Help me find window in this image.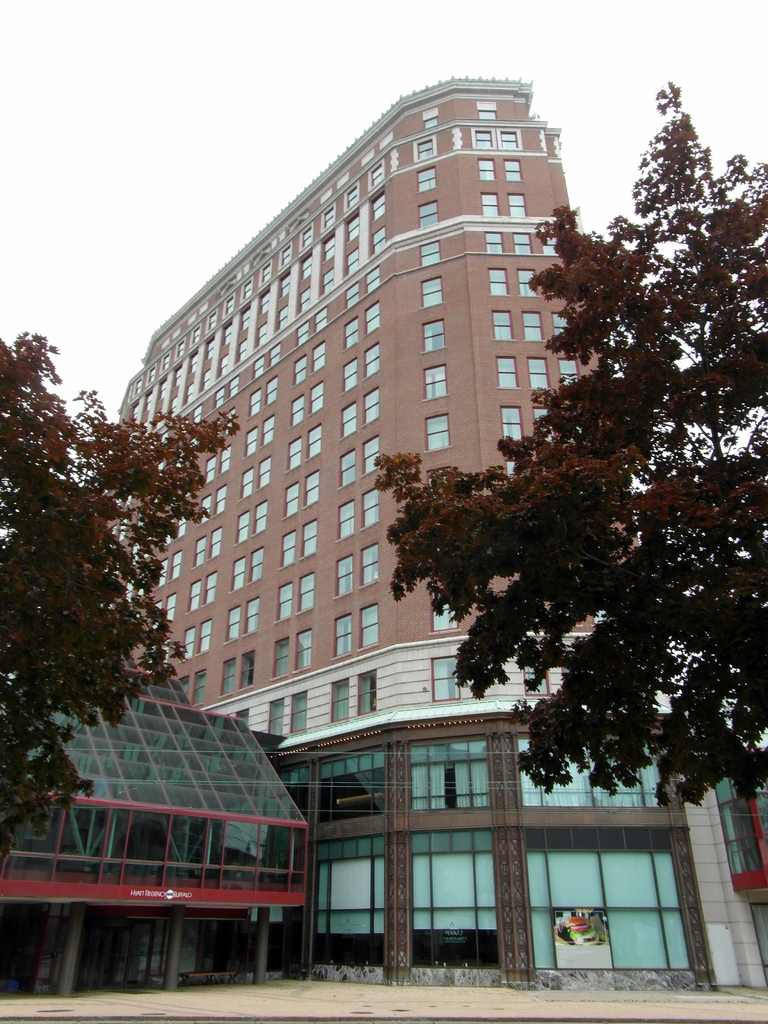
Found it: crop(341, 399, 356, 441).
